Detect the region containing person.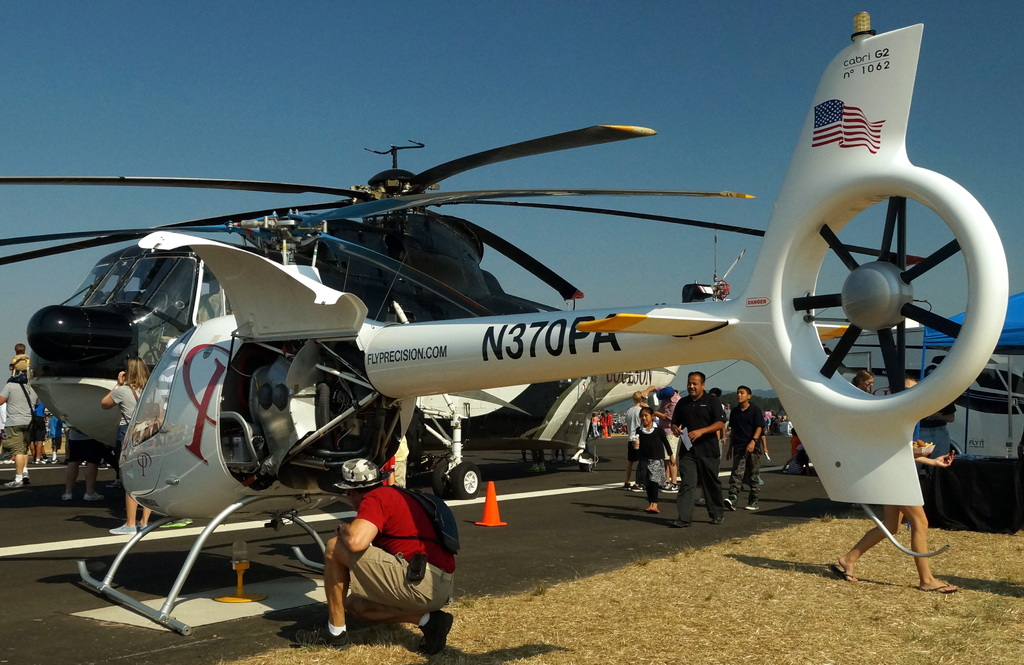
bbox=(308, 457, 437, 645).
